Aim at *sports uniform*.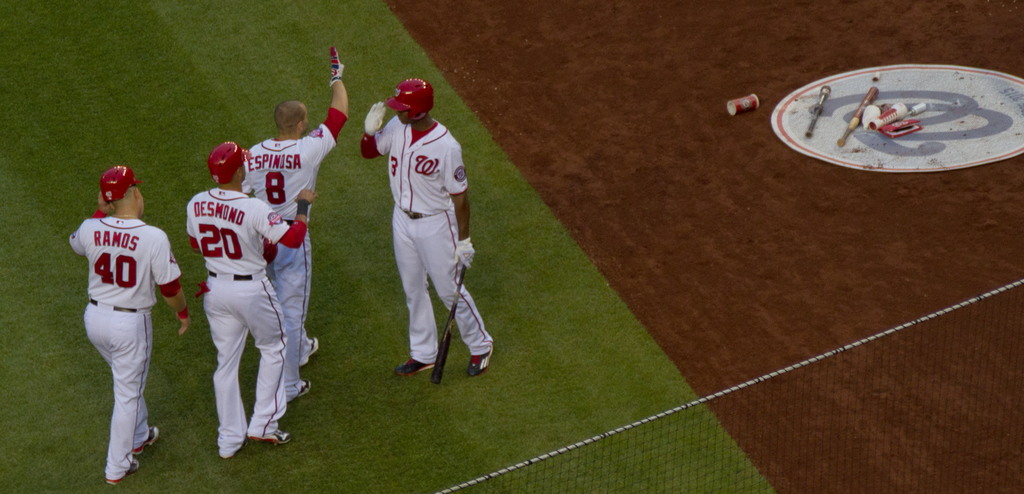
Aimed at box=[246, 51, 346, 385].
